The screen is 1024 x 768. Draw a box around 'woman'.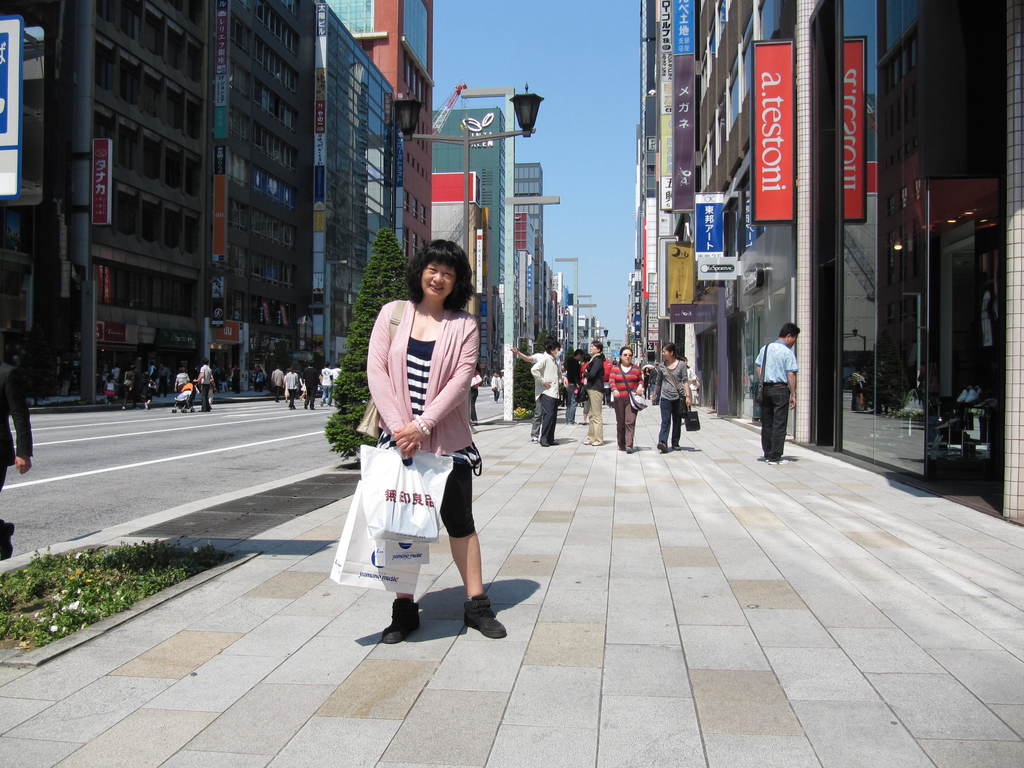
[x1=579, y1=339, x2=605, y2=446].
